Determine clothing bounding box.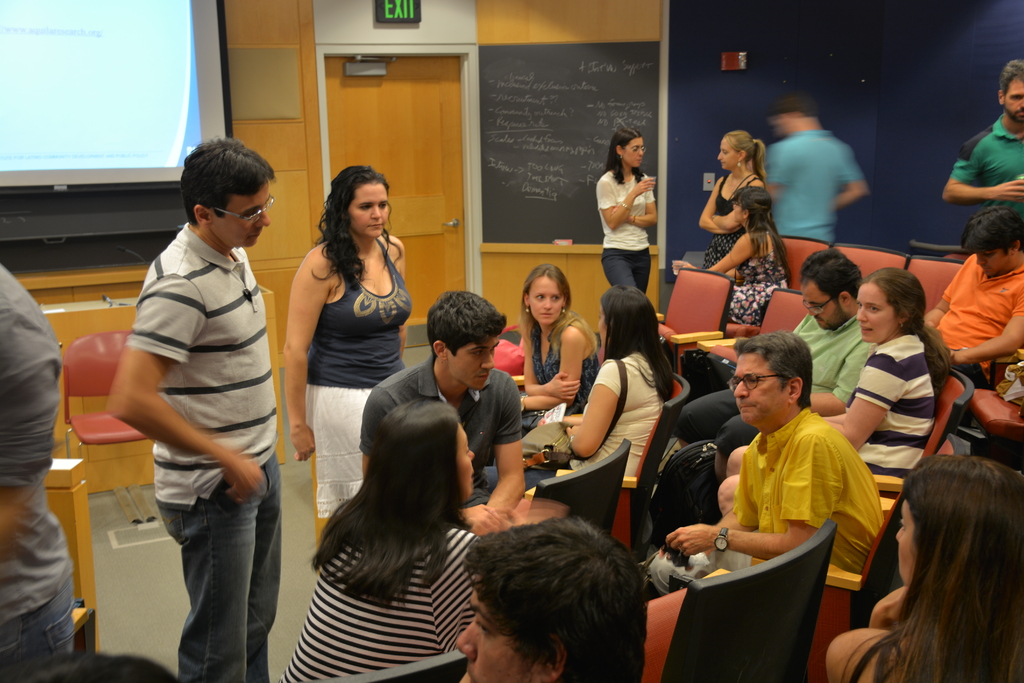
Determined: locate(514, 308, 593, 409).
